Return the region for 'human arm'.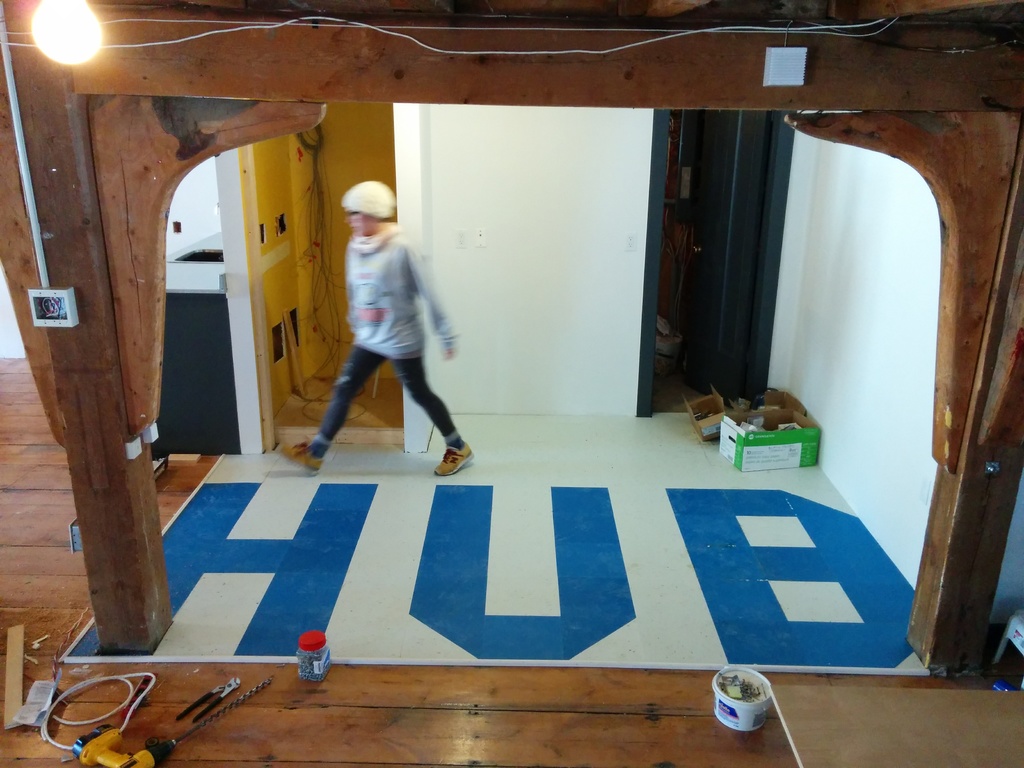
crop(409, 243, 457, 359).
